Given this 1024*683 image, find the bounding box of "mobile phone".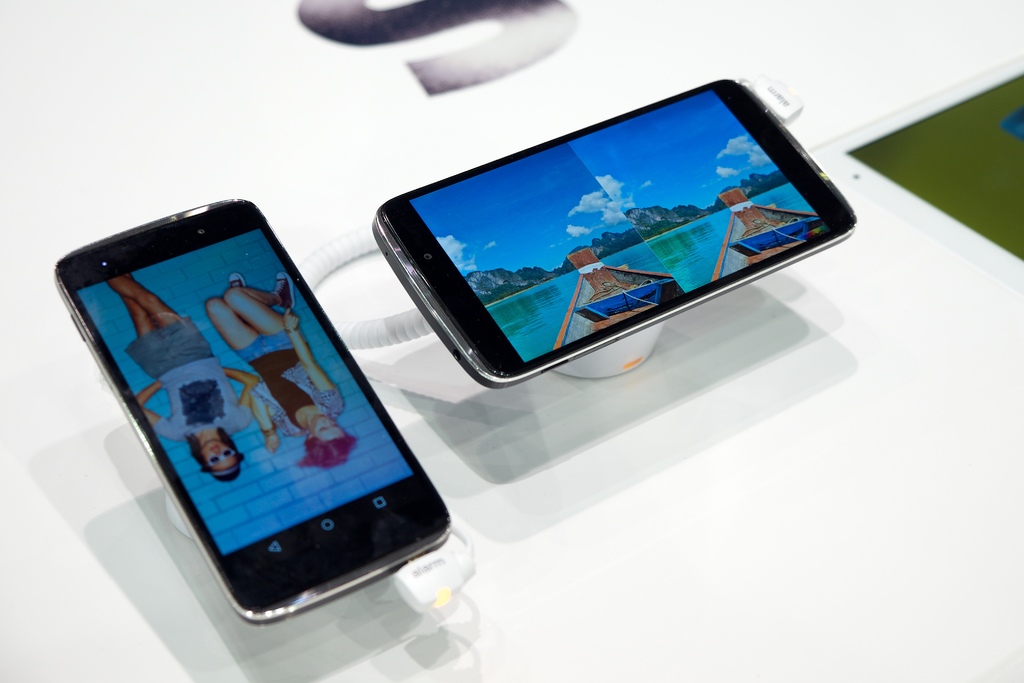
(left=371, top=73, right=863, bottom=388).
